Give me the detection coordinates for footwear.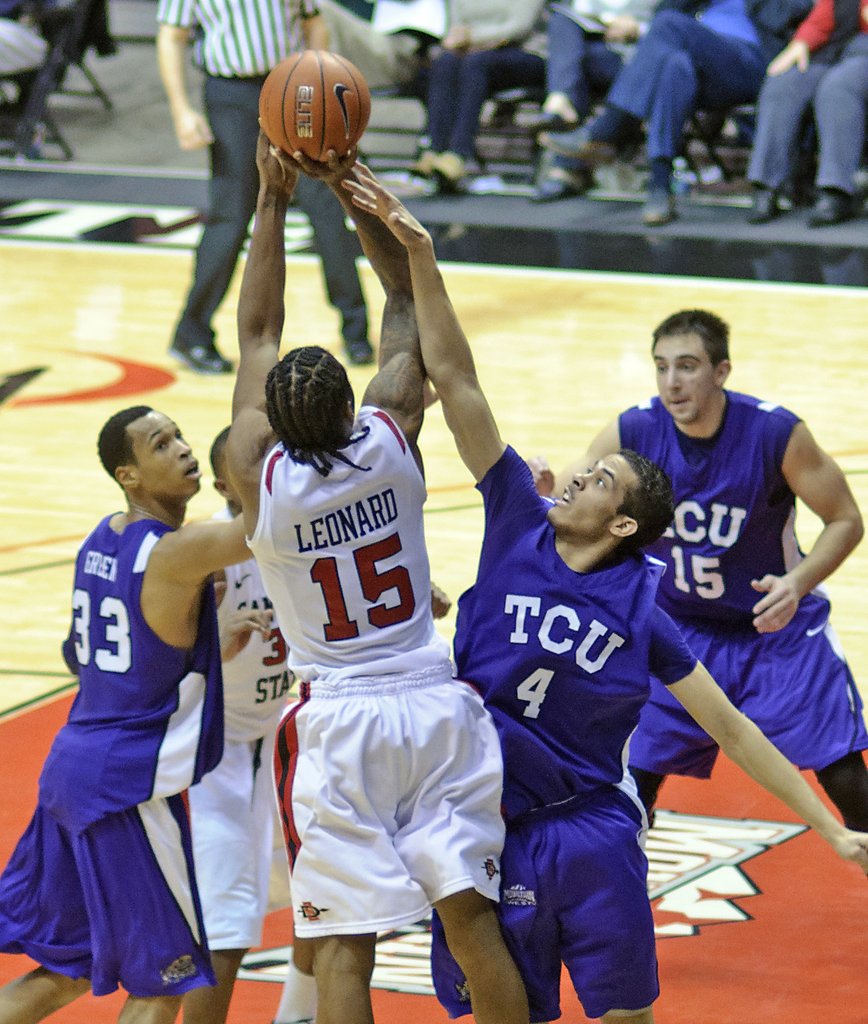
pyautogui.locateOnScreen(509, 106, 586, 125).
